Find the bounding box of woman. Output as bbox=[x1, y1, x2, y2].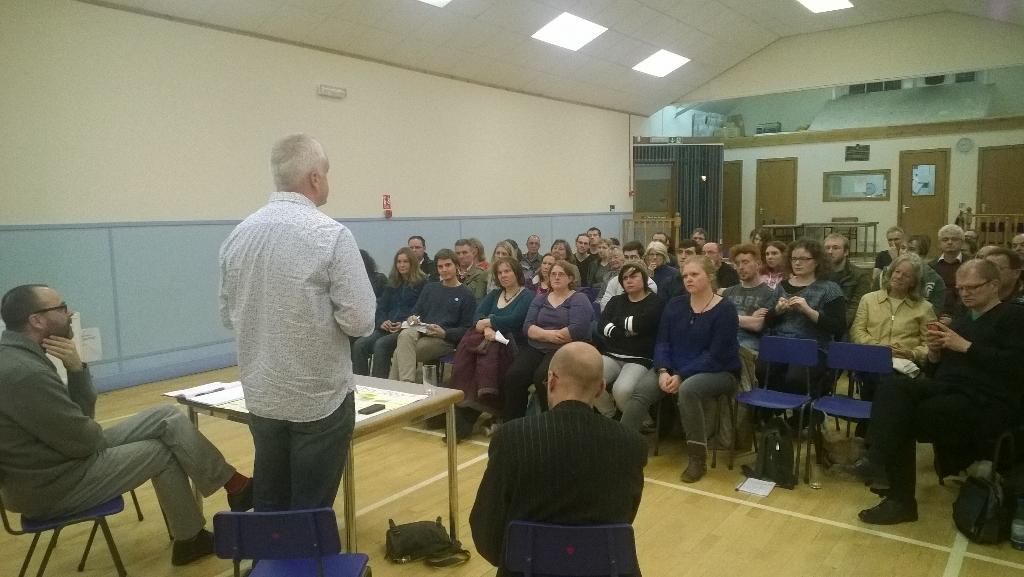
bbox=[756, 240, 789, 289].
